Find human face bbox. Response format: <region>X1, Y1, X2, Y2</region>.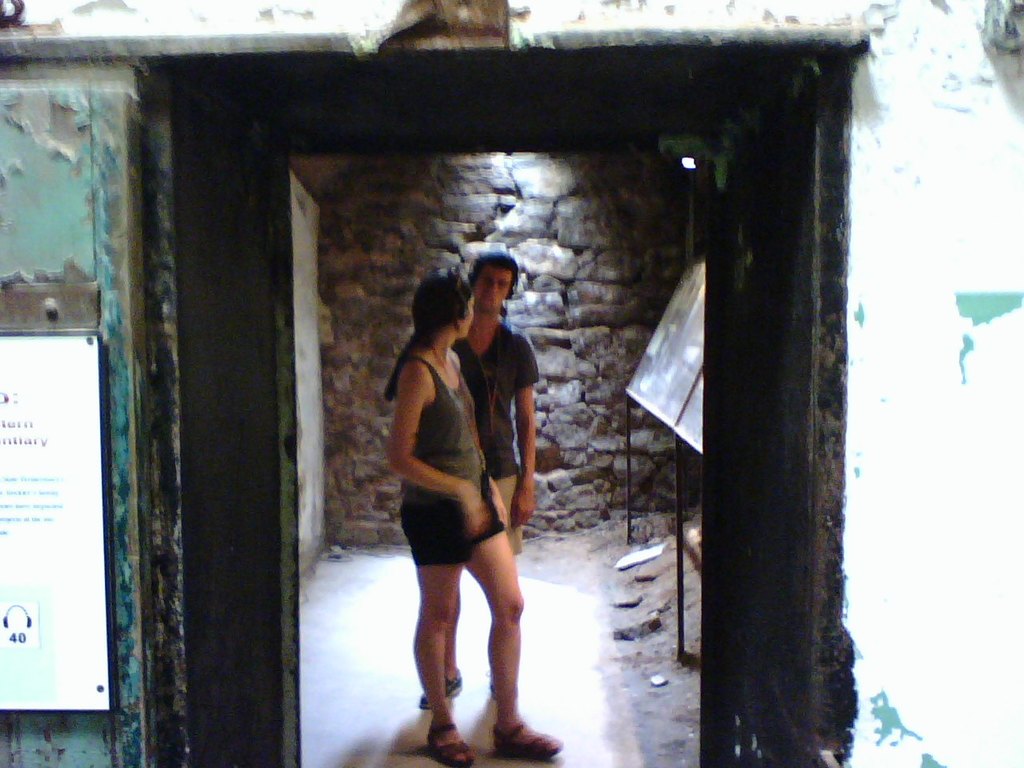
<region>458, 288, 484, 346</region>.
